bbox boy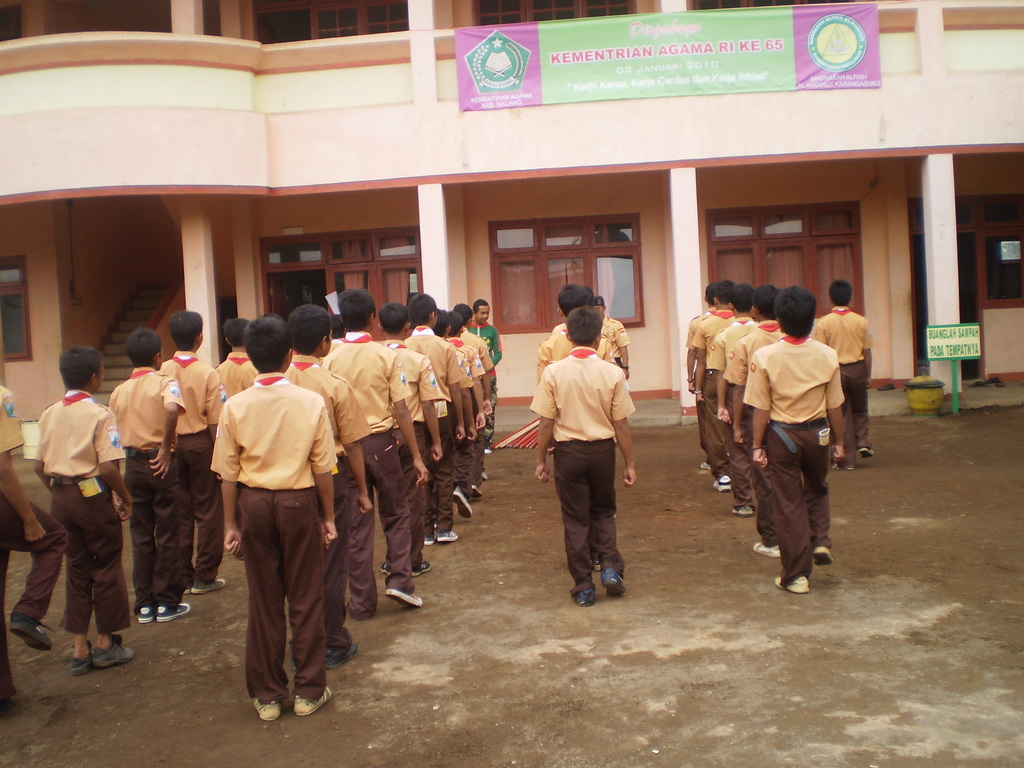
pyautogui.locateOnScreen(156, 309, 228, 596)
